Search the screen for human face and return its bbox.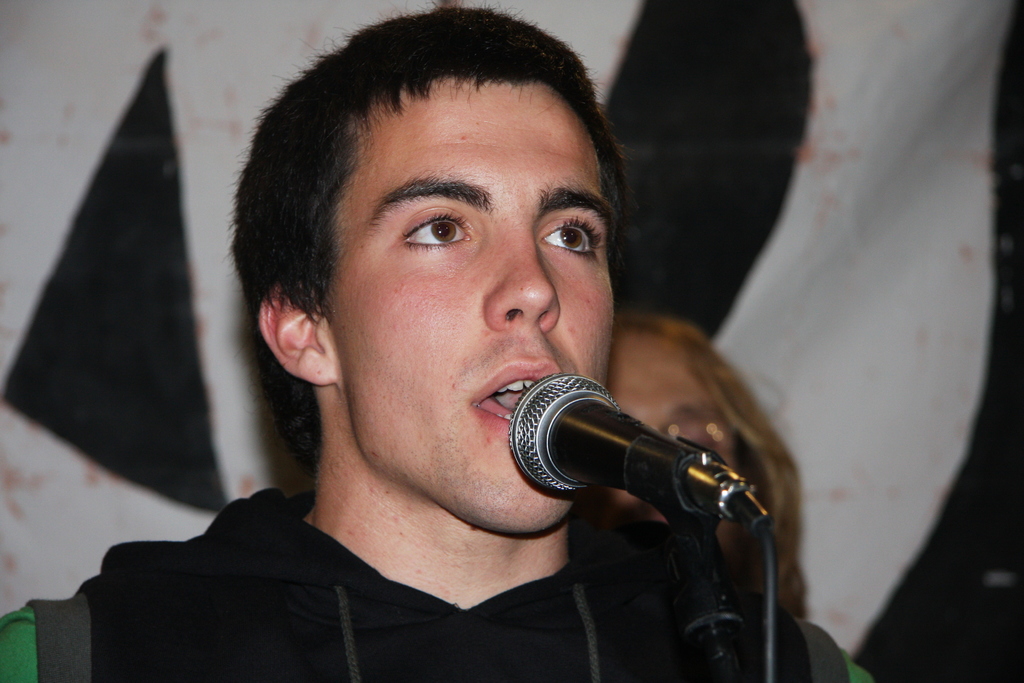
Found: rect(323, 70, 615, 536).
